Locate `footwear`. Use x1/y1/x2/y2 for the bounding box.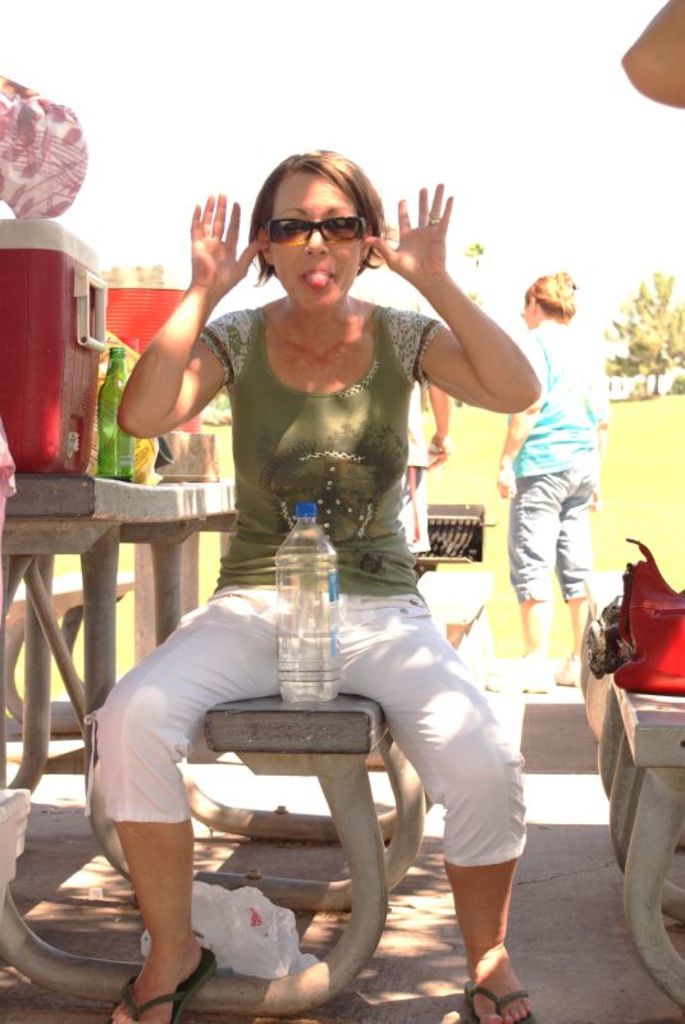
480/671/560/699.
